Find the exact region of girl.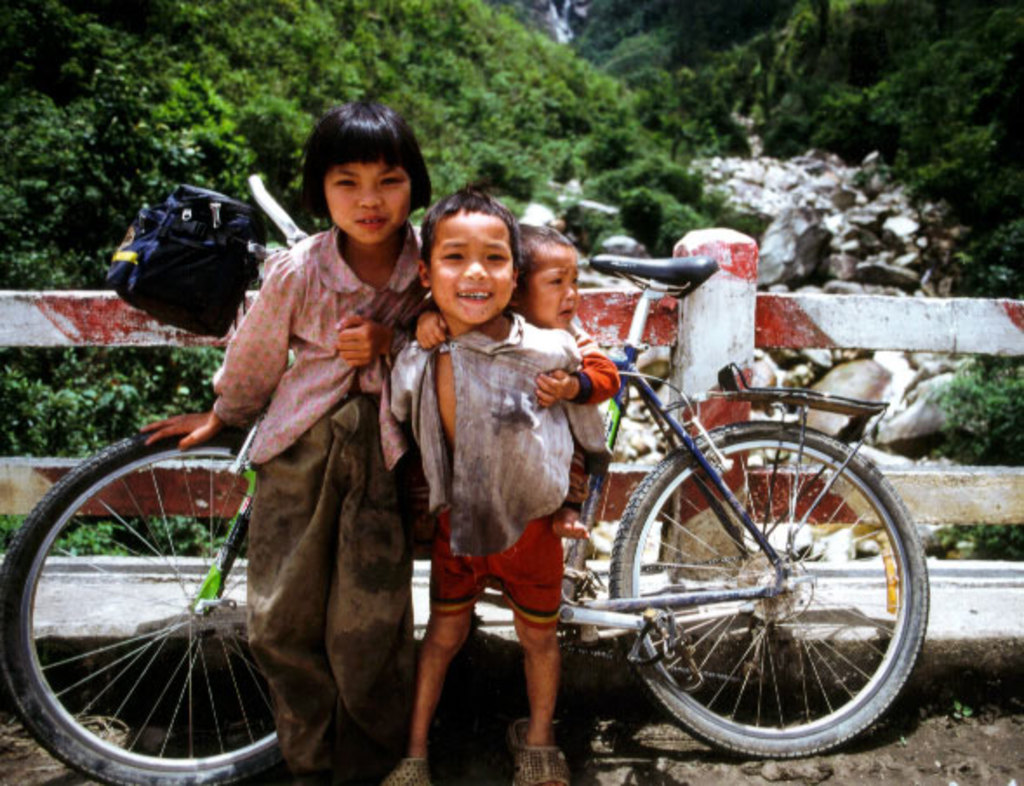
Exact region: x1=146 y1=111 x2=435 y2=784.
